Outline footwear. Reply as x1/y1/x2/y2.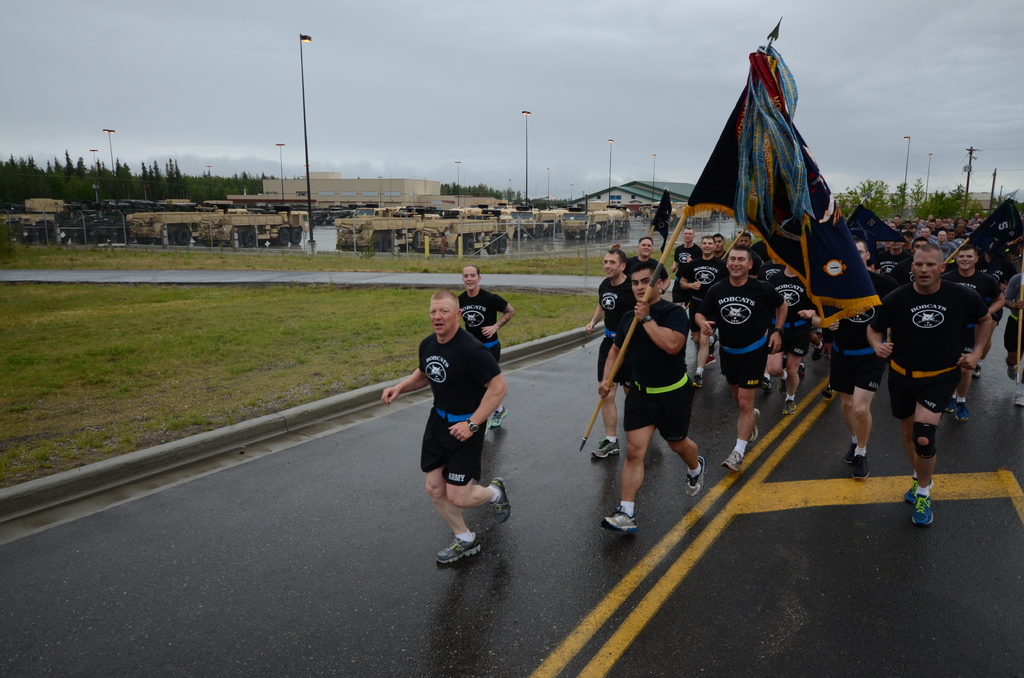
750/408/758/444.
